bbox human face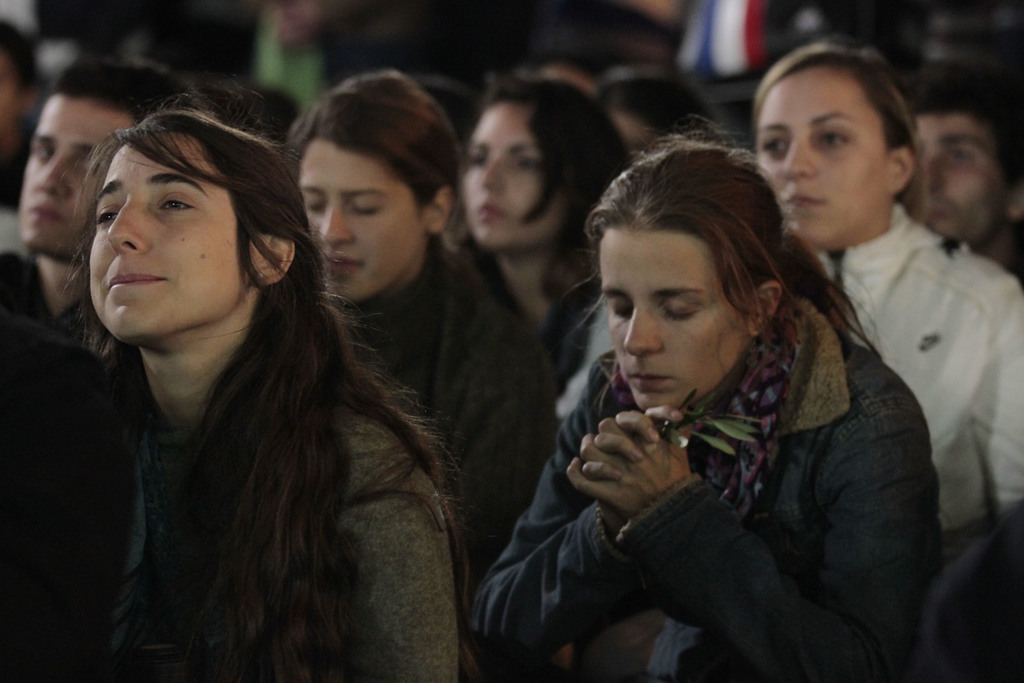
[17, 90, 132, 252]
